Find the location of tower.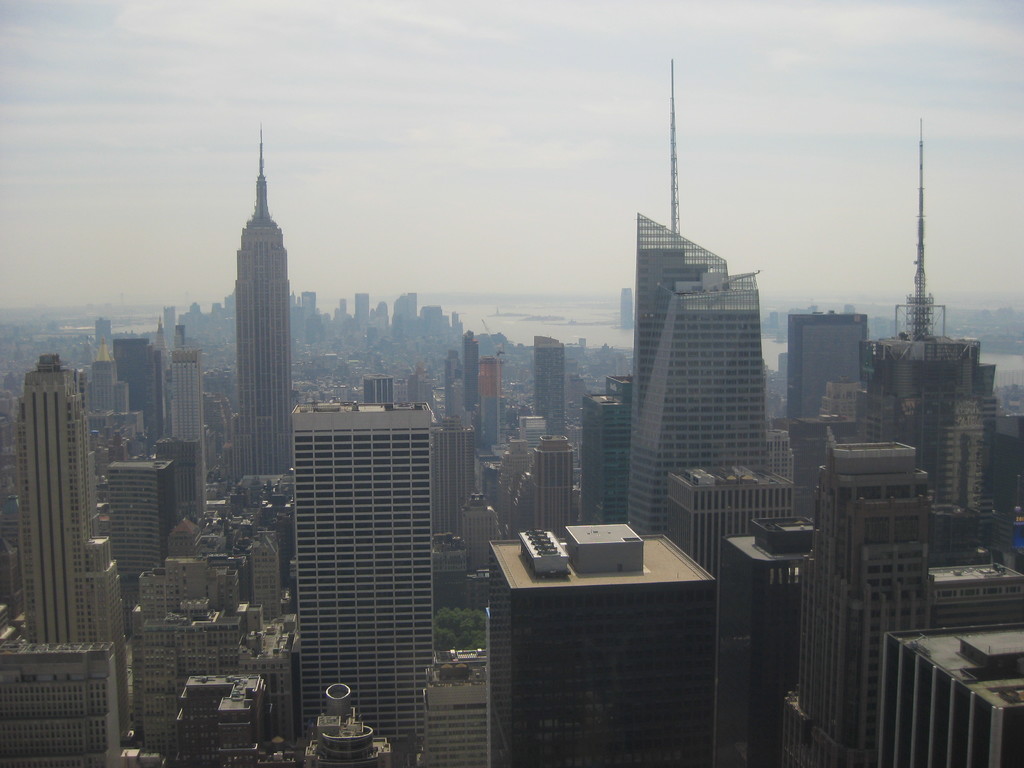
Location: [x1=363, y1=374, x2=390, y2=401].
